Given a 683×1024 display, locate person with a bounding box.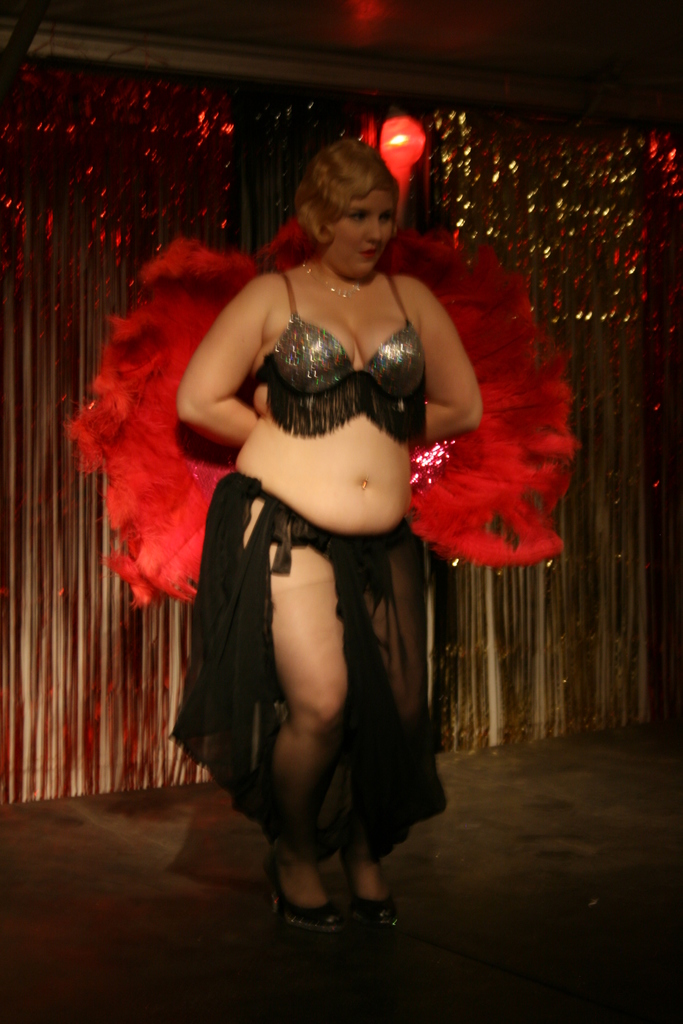
Located: Rect(170, 130, 520, 920).
